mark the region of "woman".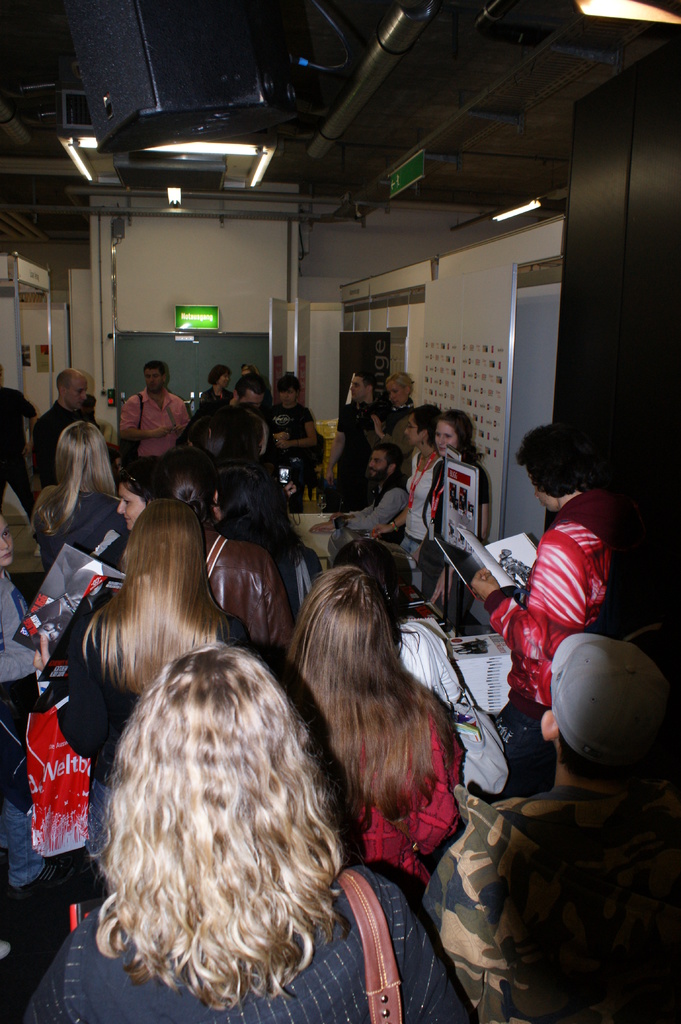
Region: (left=264, top=379, right=321, bottom=467).
